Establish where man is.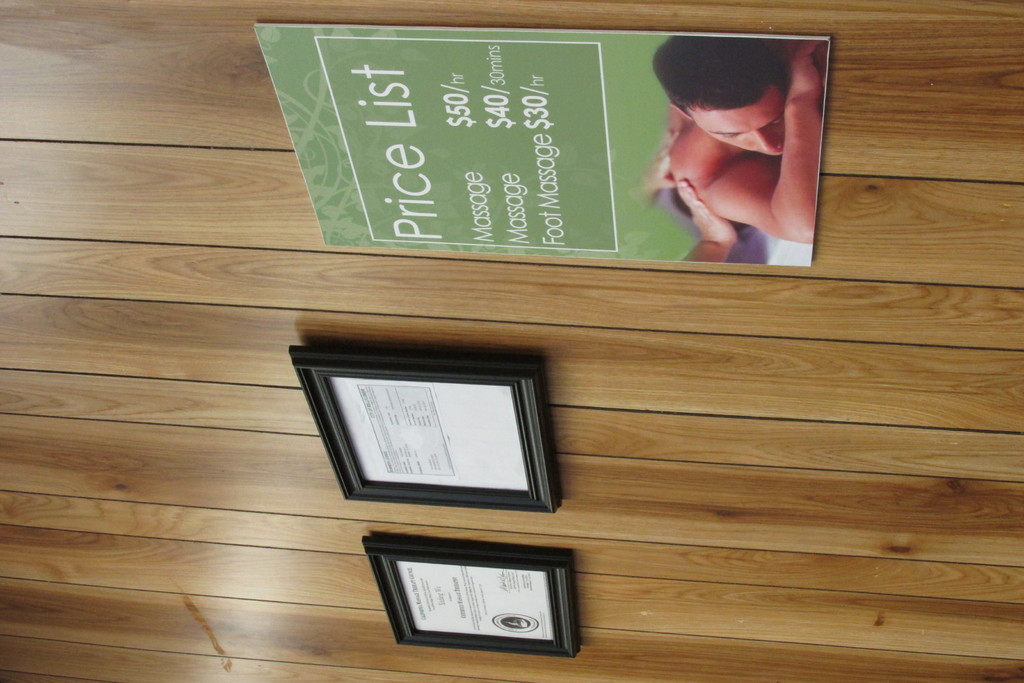
Established at bbox=(639, 27, 817, 270).
